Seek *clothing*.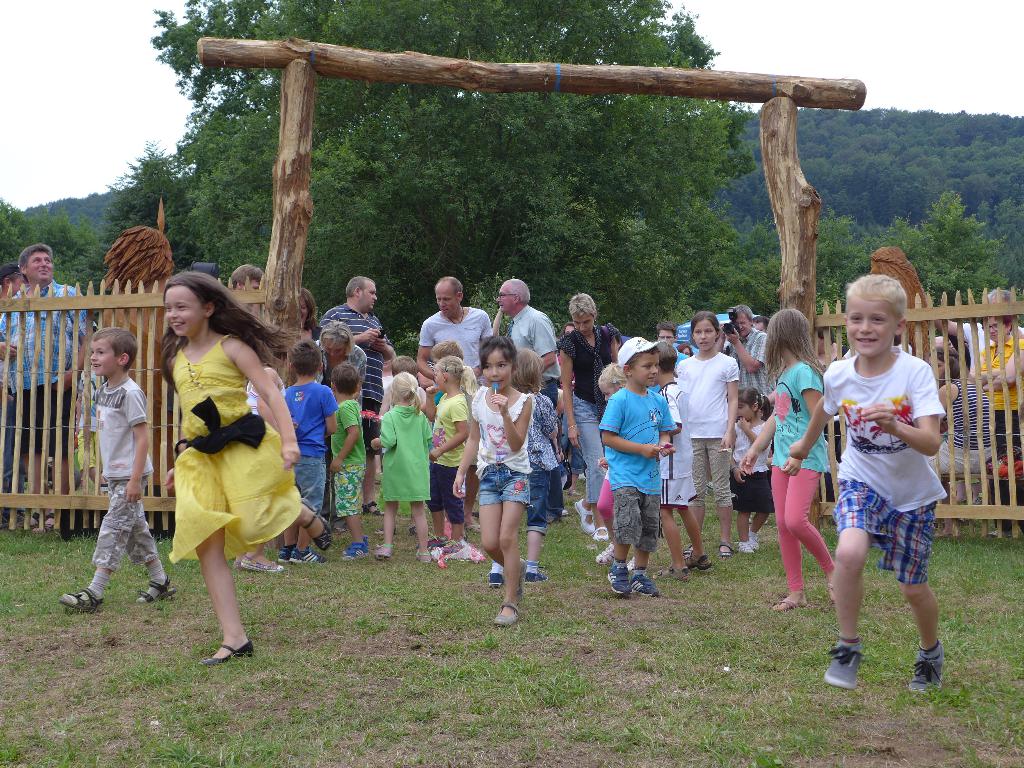
[x1=836, y1=358, x2=948, y2=593].
